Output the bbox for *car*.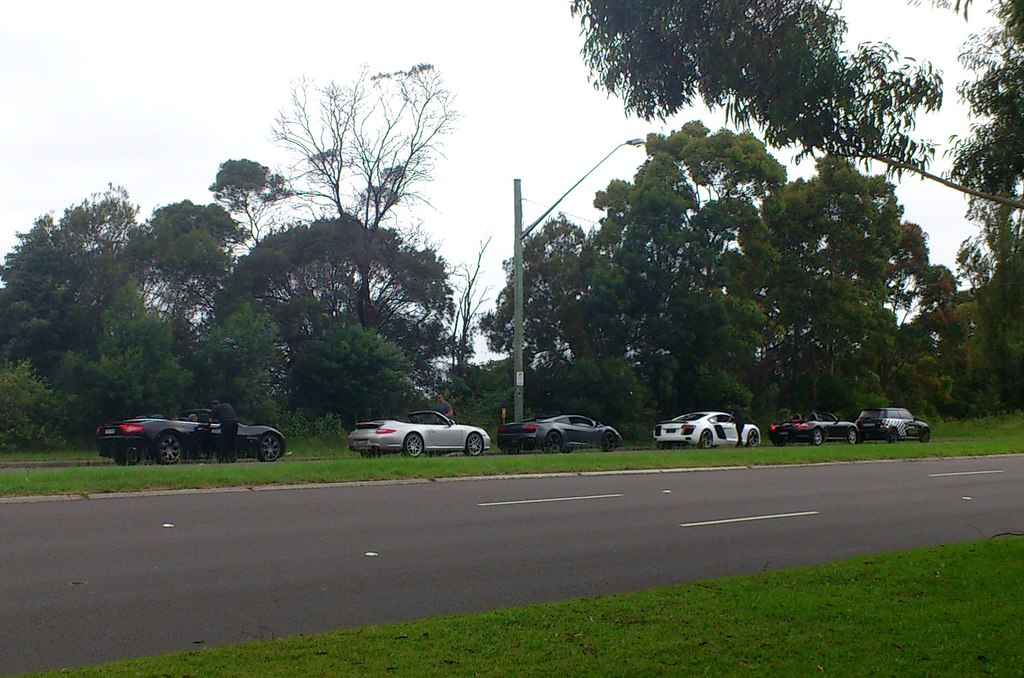
<region>104, 412, 278, 459</region>.
